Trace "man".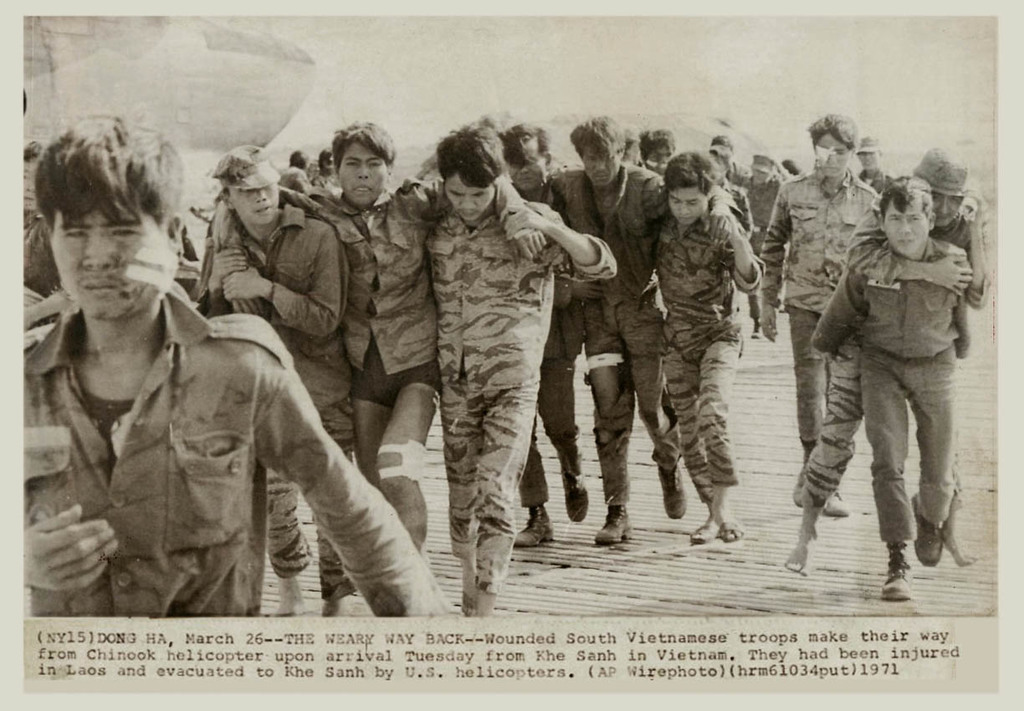
Traced to 774,137,993,577.
